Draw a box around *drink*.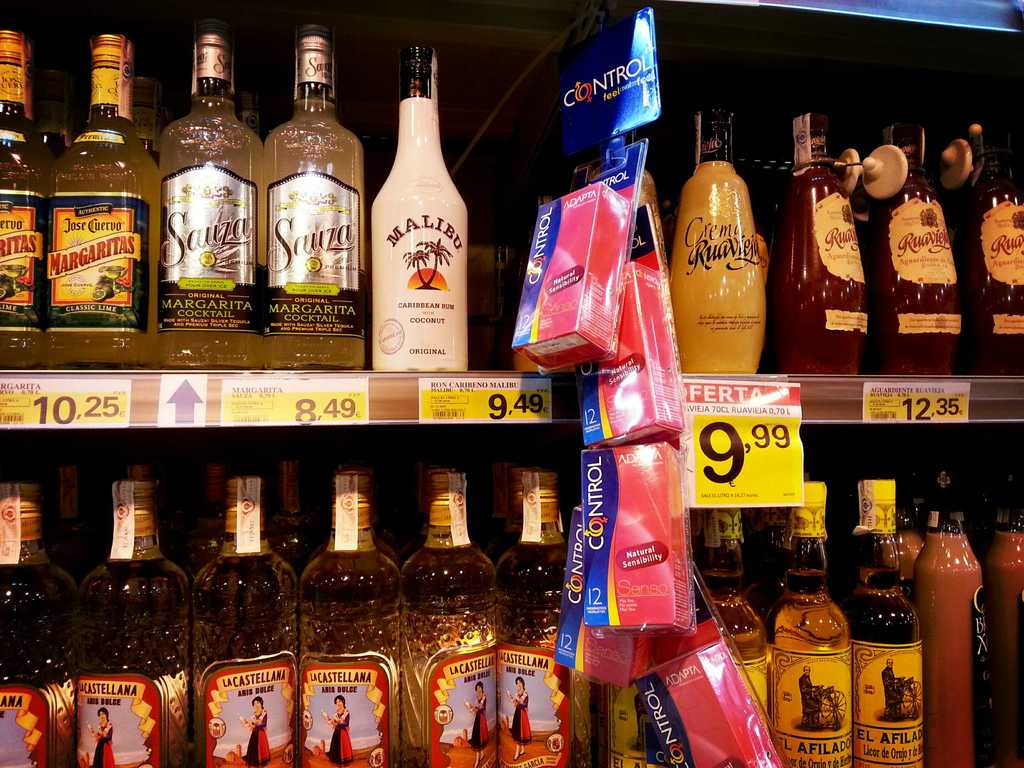
[777, 107, 865, 371].
